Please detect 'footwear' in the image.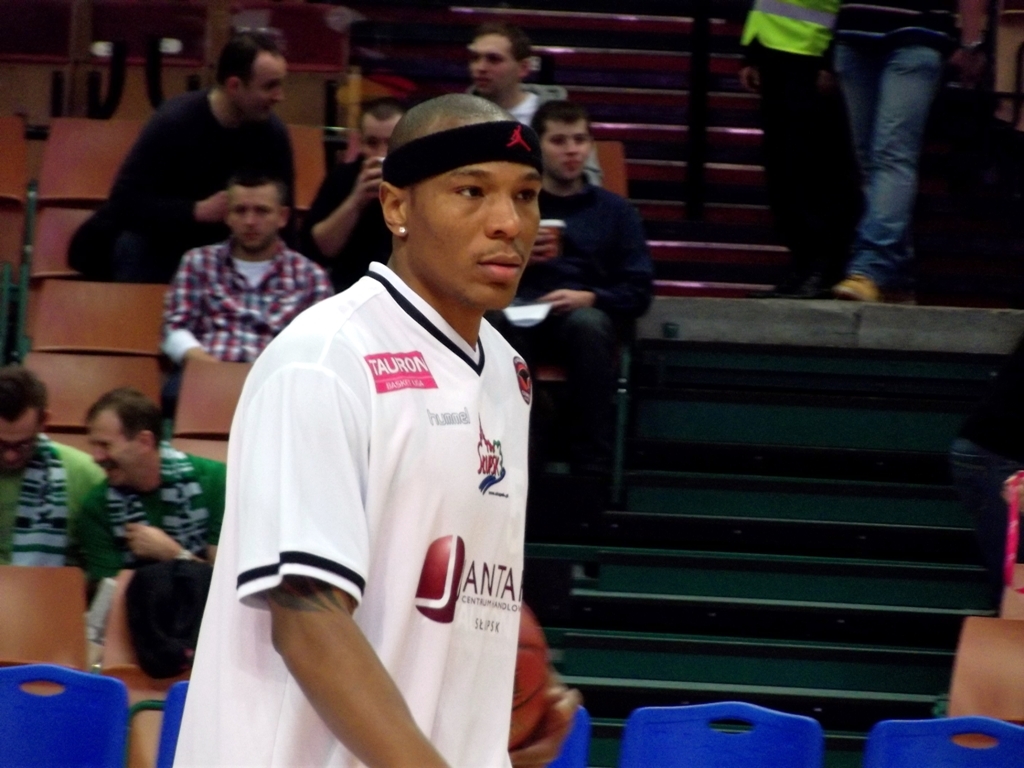
crop(767, 263, 836, 301).
